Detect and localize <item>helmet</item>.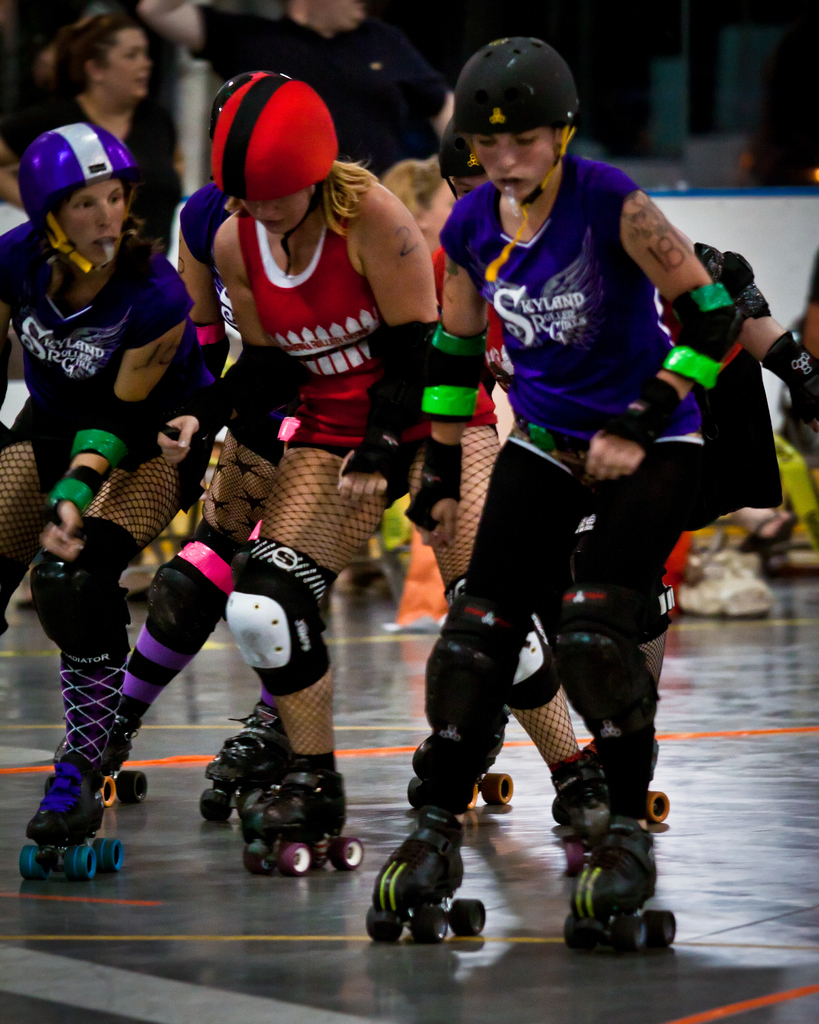
Localized at bbox=(211, 71, 258, 141).
